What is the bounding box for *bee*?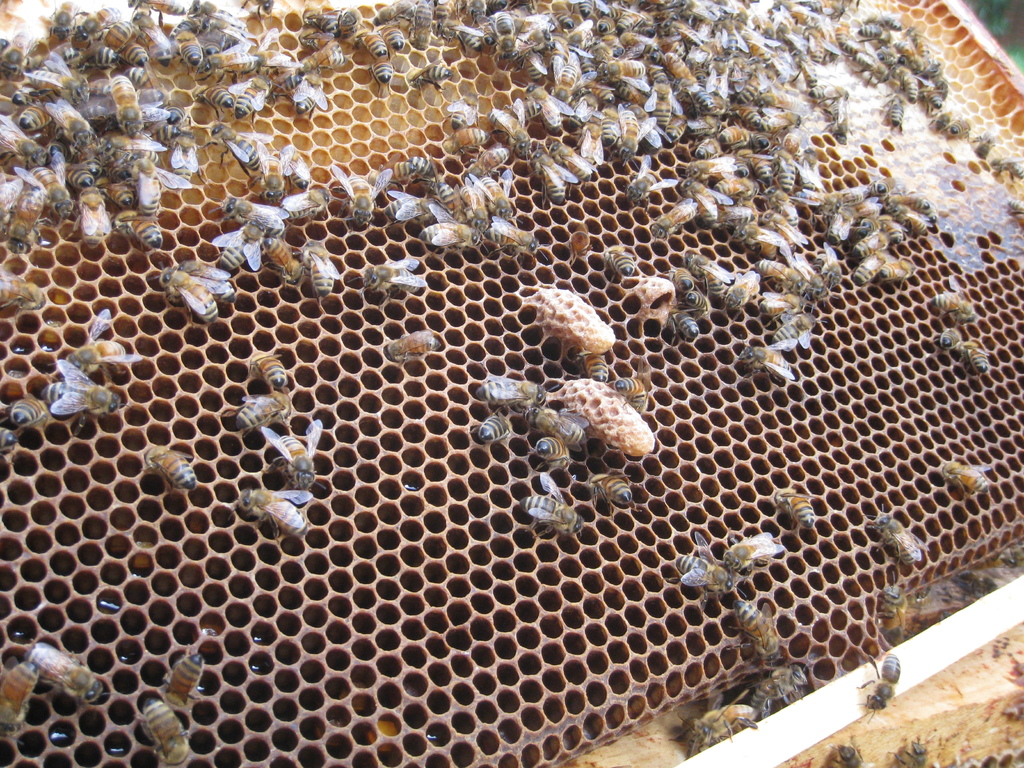
bbox=[916, 38, 932, 74].
